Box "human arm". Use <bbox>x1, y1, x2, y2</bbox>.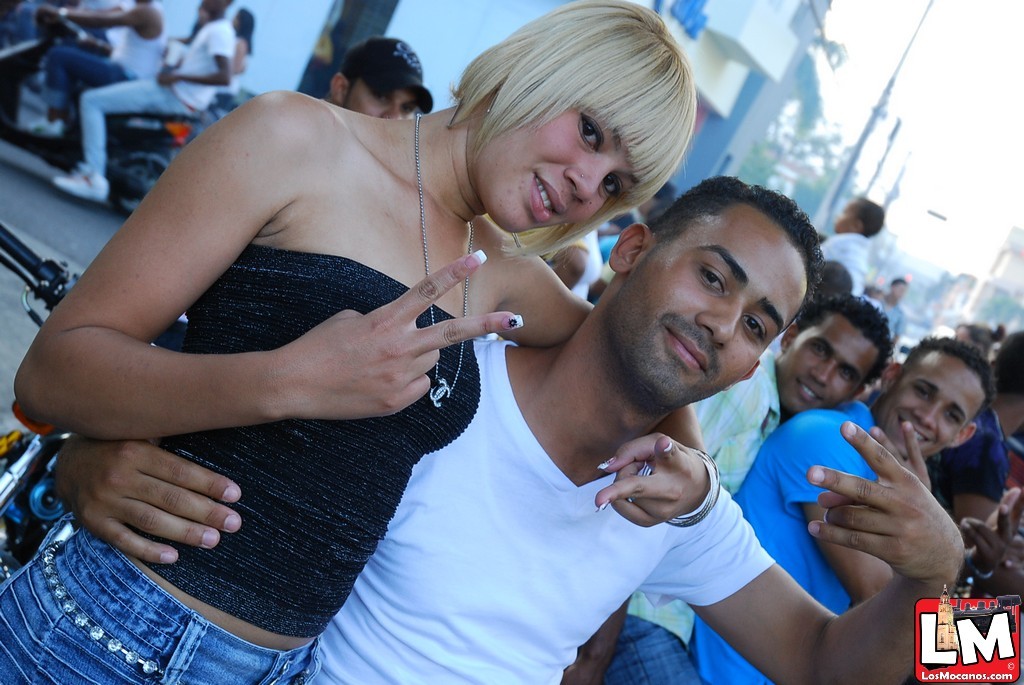
<bbox>56, 416, 274, 585</bbox>.
